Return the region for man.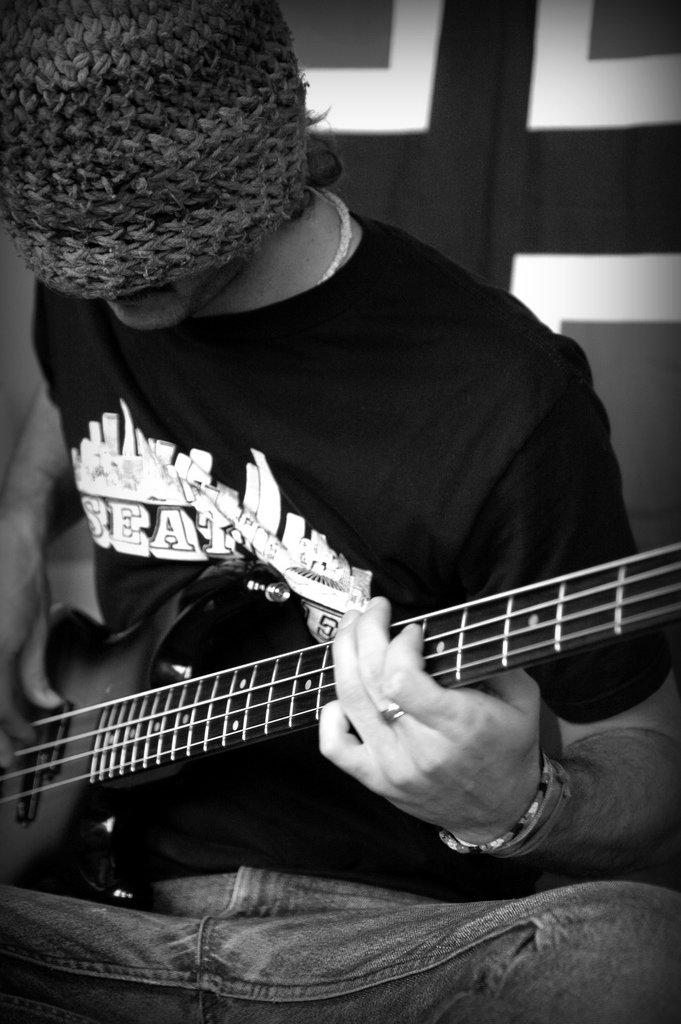
x1=0 y1=0 x2=680 y2=1023.
